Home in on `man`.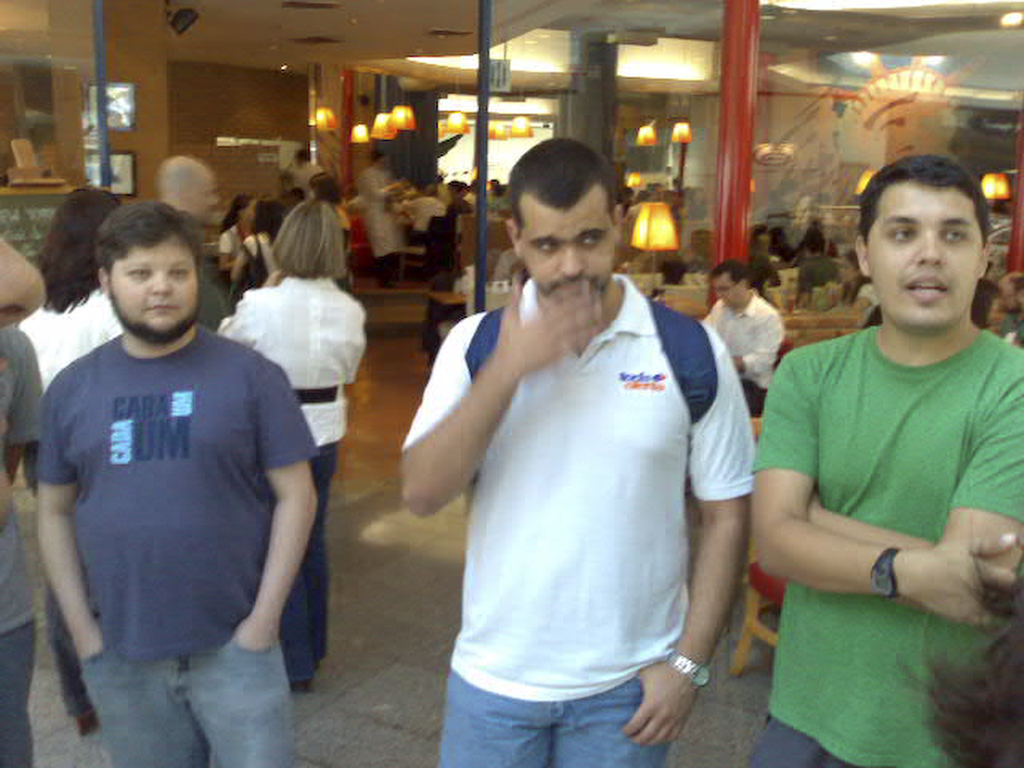
Homed in at locate(406, 132, 766, 752).
